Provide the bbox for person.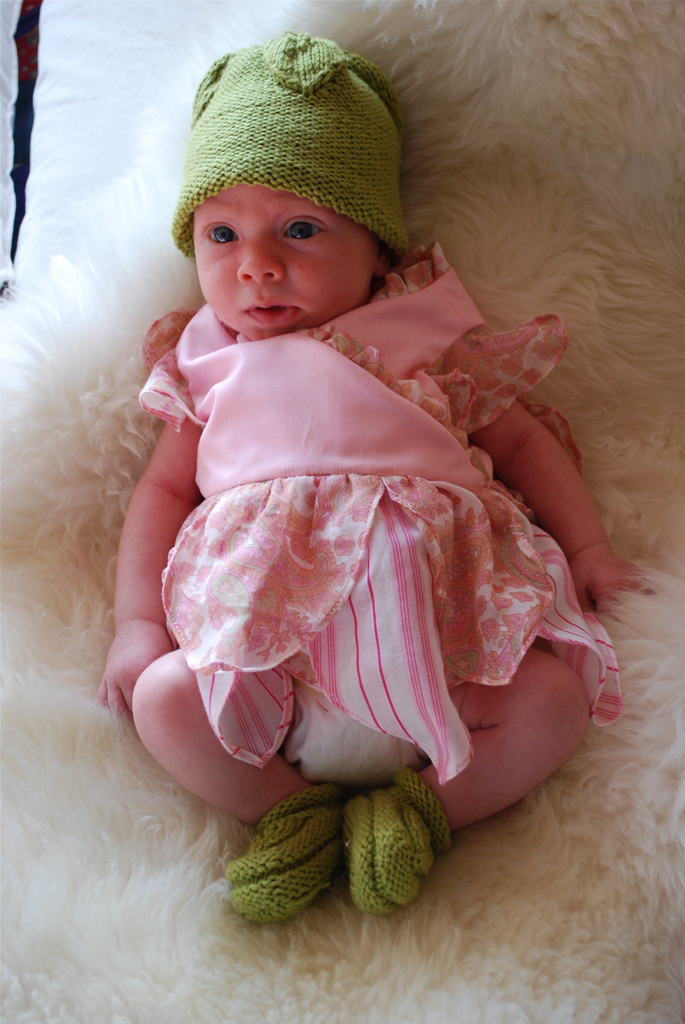
bbox=(118, 40, 620, 956).
